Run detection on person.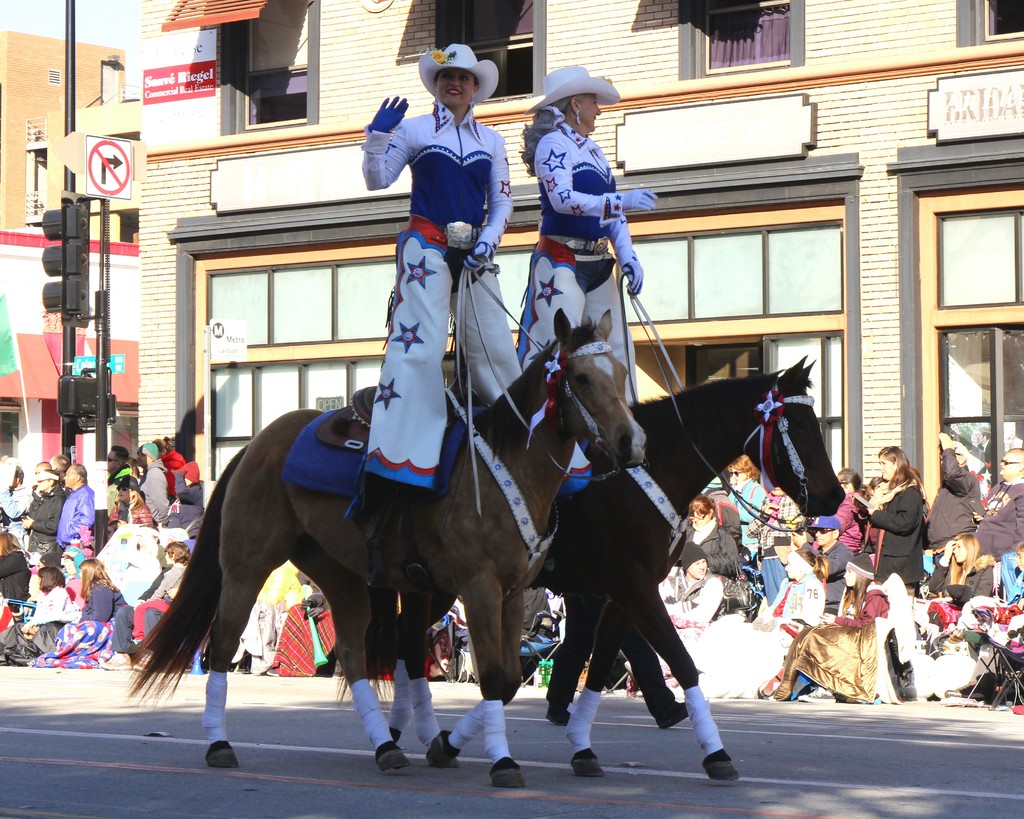
Result: x1=977 y1=449 x2=1023 y2=598.
